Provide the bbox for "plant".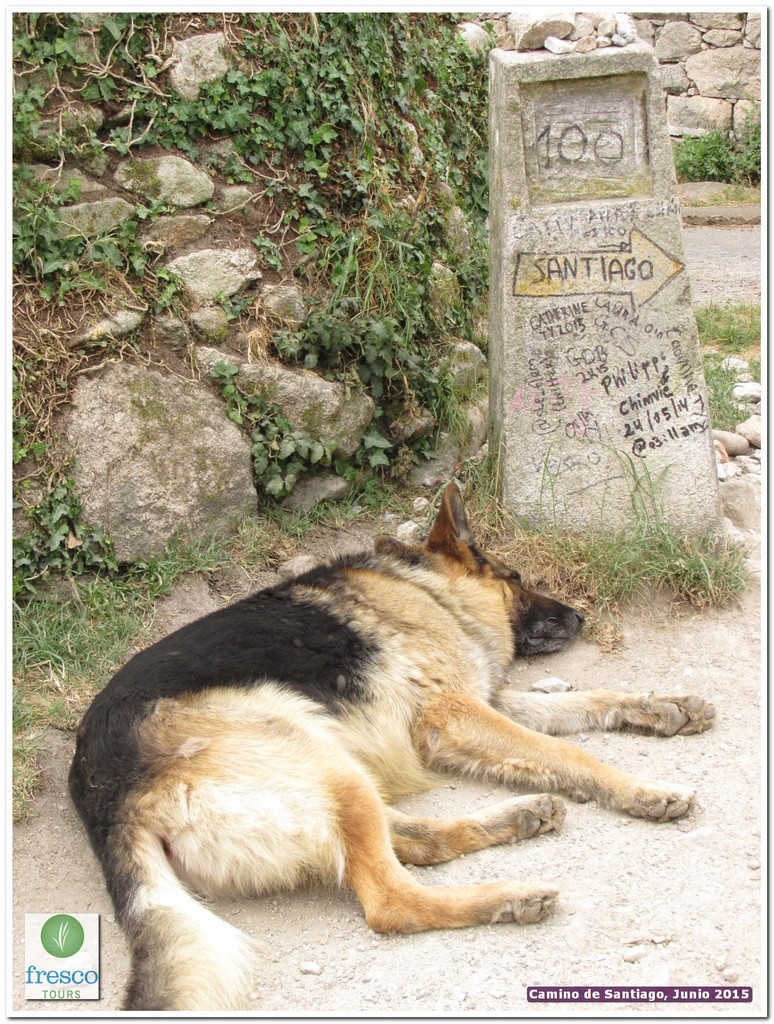
<box>673,118,764,188</box>.
